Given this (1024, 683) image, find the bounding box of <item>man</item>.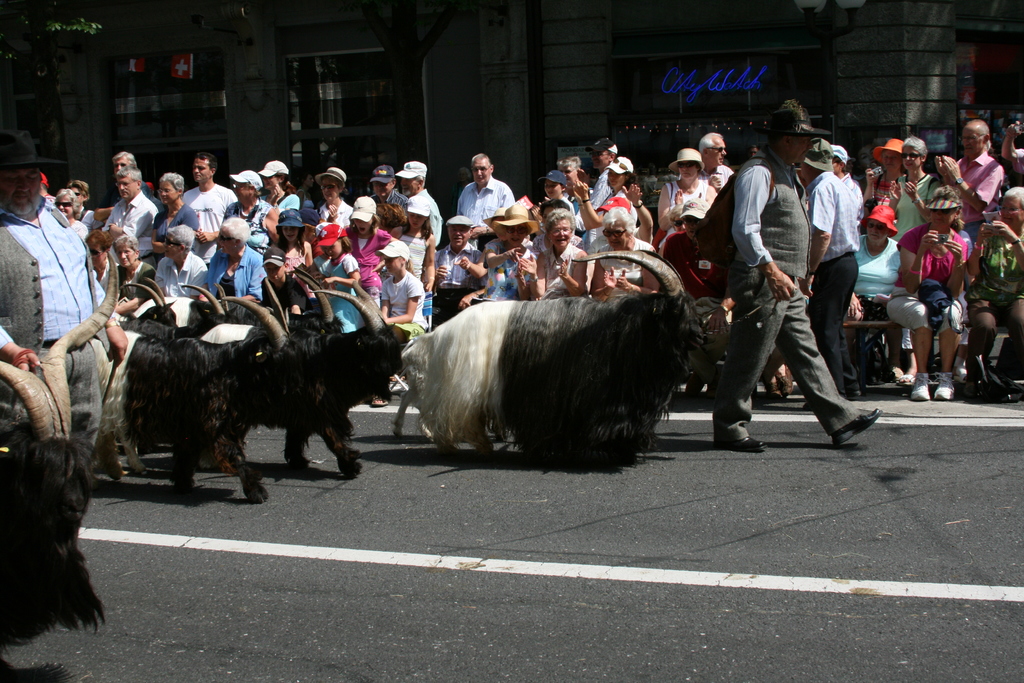
697 132 733 190.
